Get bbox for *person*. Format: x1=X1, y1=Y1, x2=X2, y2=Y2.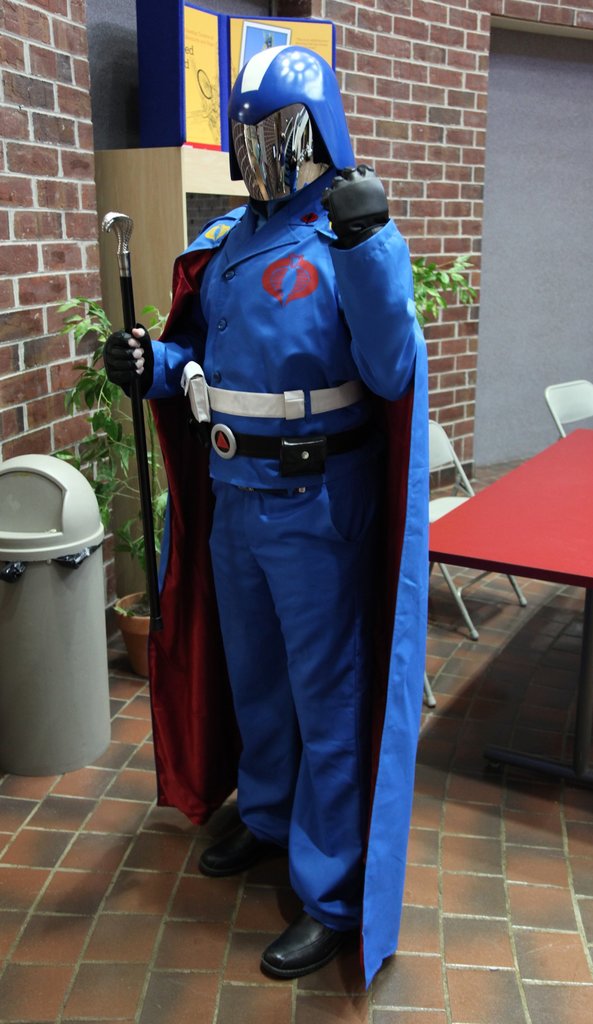
x1=126, y1=58, x2=432, y2=916.
